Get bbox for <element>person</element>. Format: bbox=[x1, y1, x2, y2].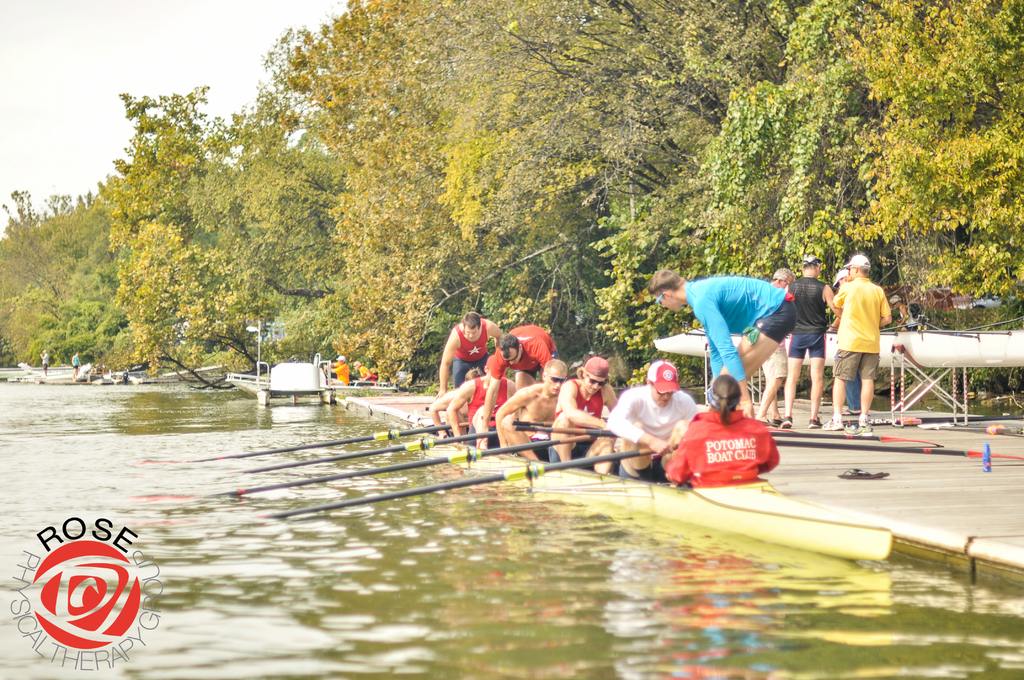
bbox=[353, 361, 380, 386].
